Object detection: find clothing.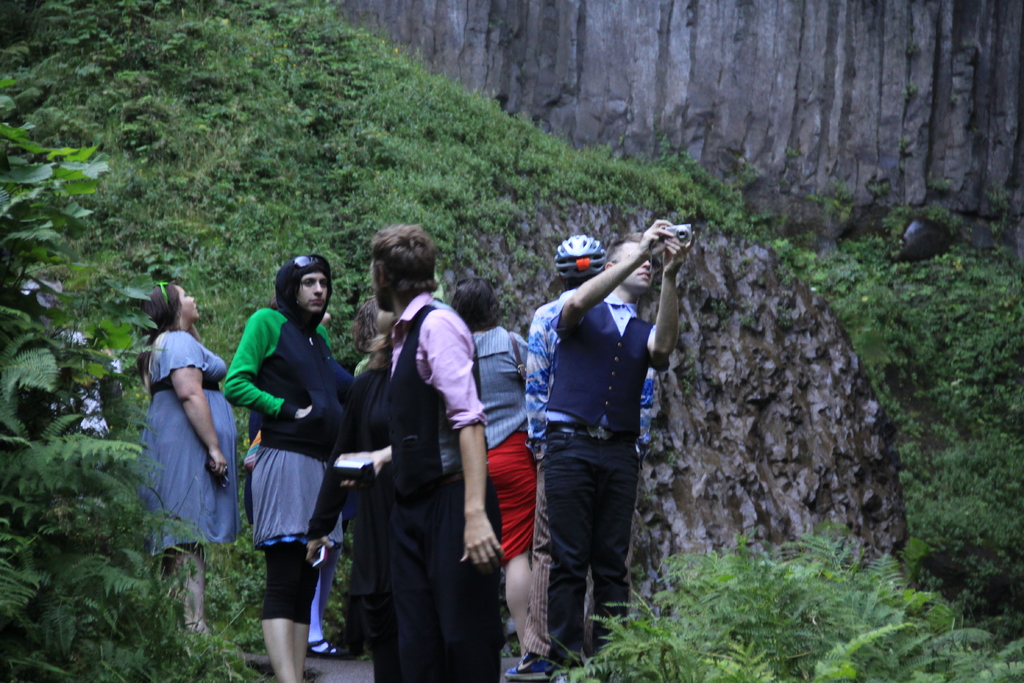
box=[385, 291, 484, 682].
